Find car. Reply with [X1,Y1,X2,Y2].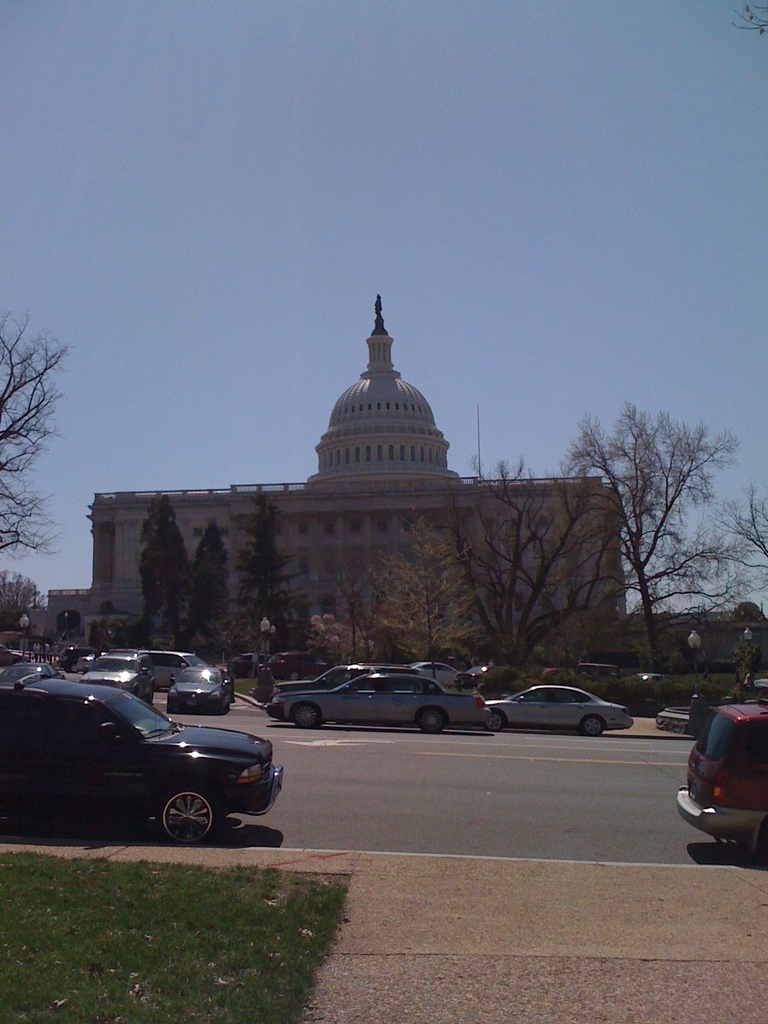
[137,648,207,688].
